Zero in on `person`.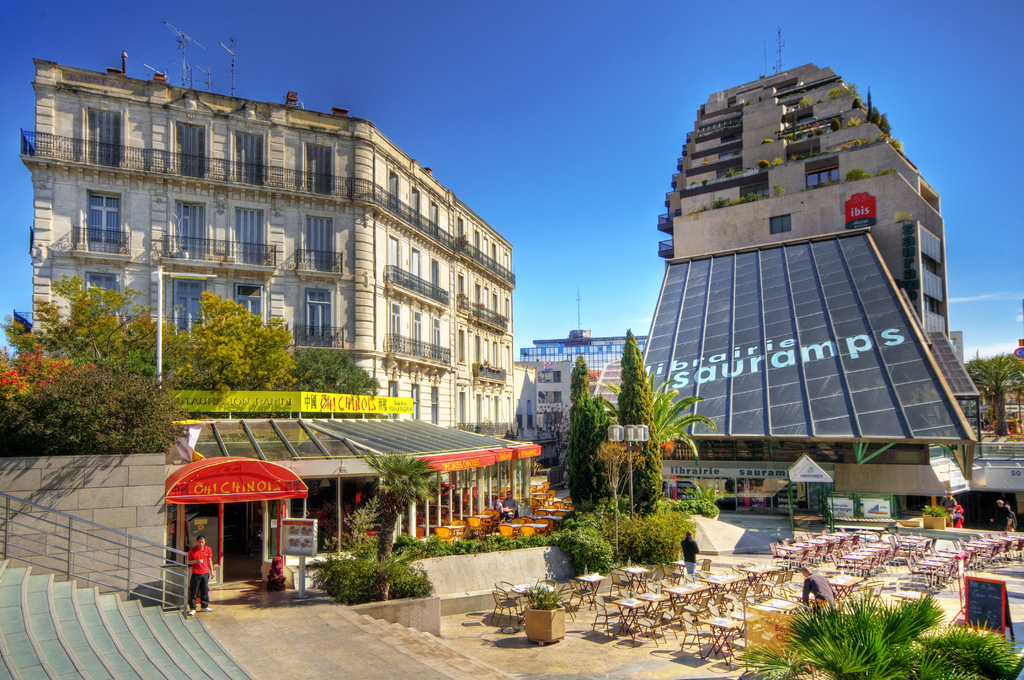
Zeroed in: {"x1": 678, "y1": 531, "x2": 701, "y2": 581}.
